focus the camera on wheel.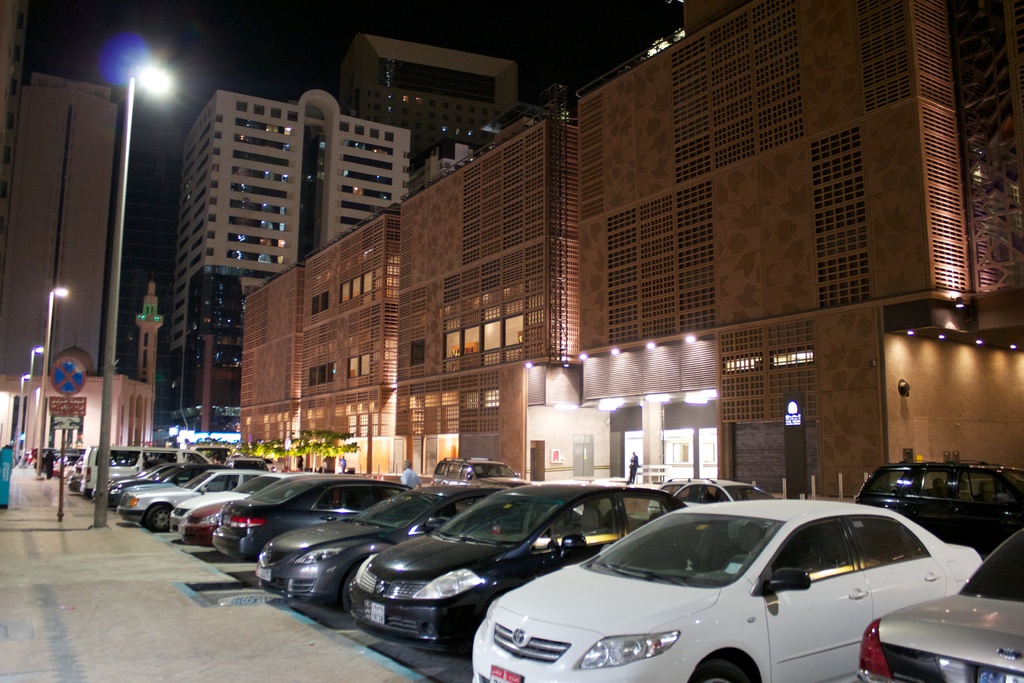
Focus region: select_region(340, 565, 364, 609).
